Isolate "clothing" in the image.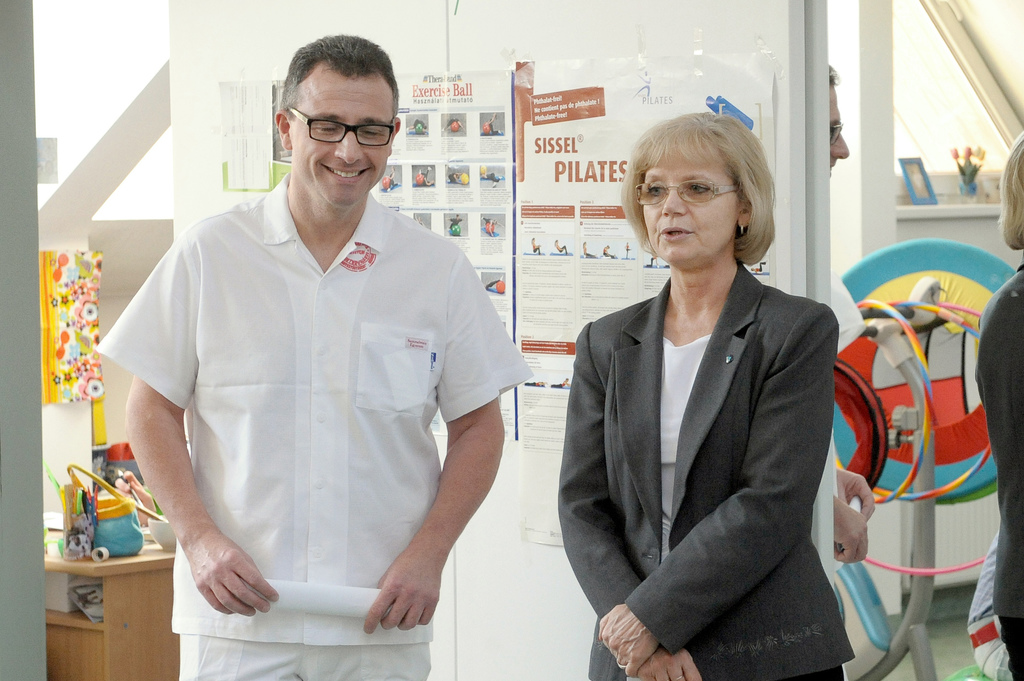
Isolated region: 491:116:499:134.
